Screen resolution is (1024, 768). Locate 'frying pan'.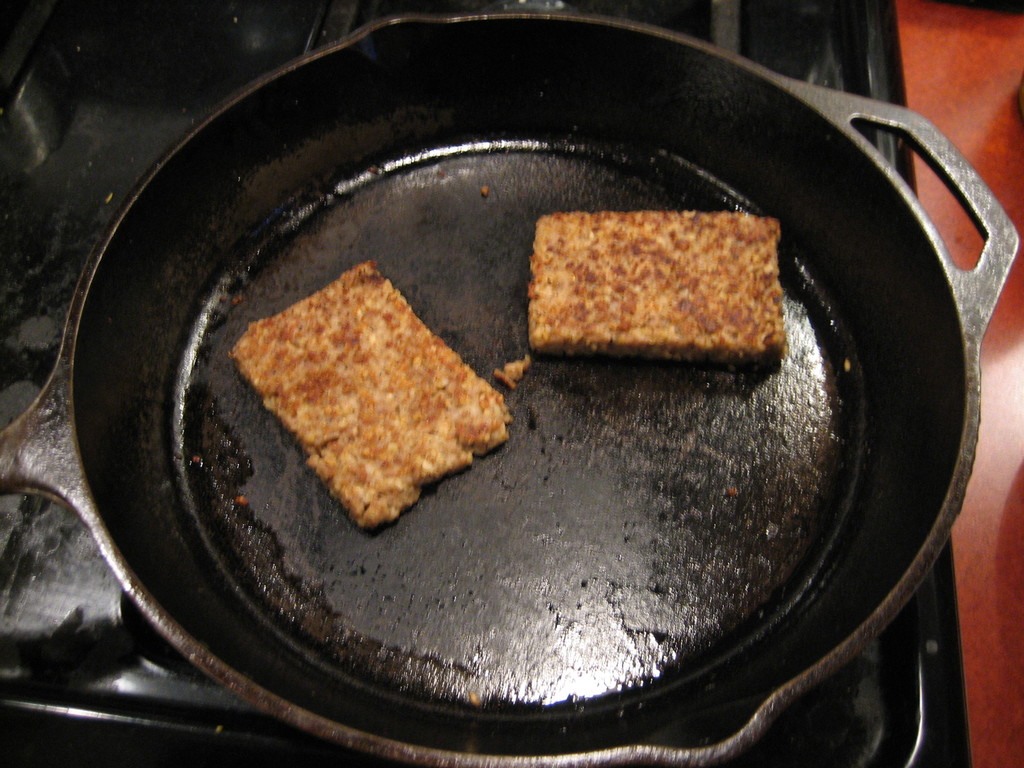
bbox(0, 4, 1019, 766).
